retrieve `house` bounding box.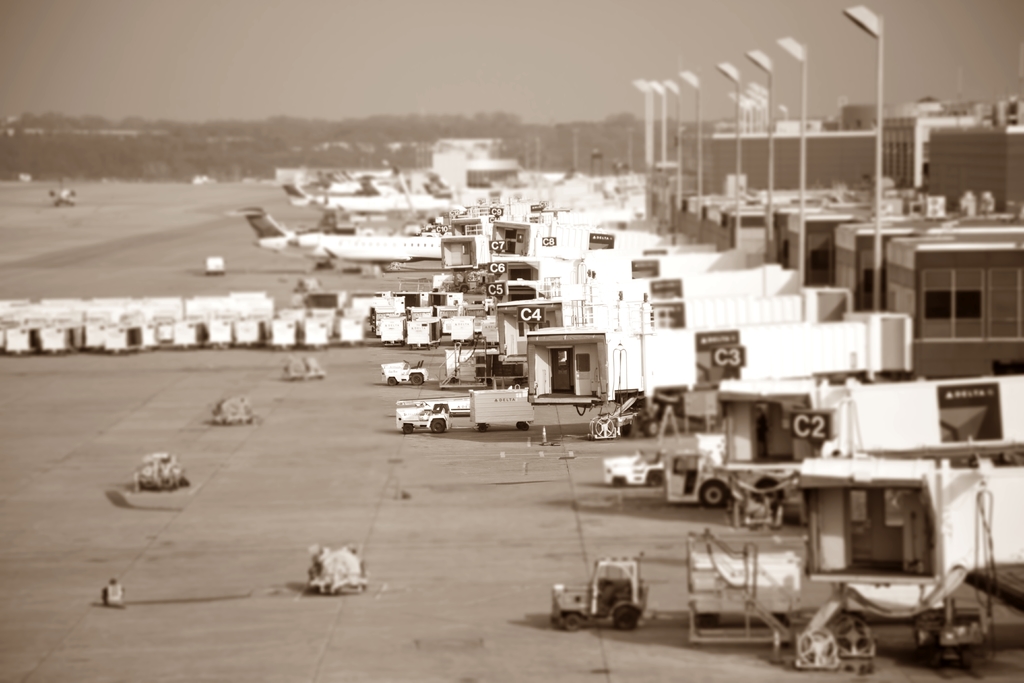
Bounding box: [x1=670, y1=109, x2=721, y2=258].
